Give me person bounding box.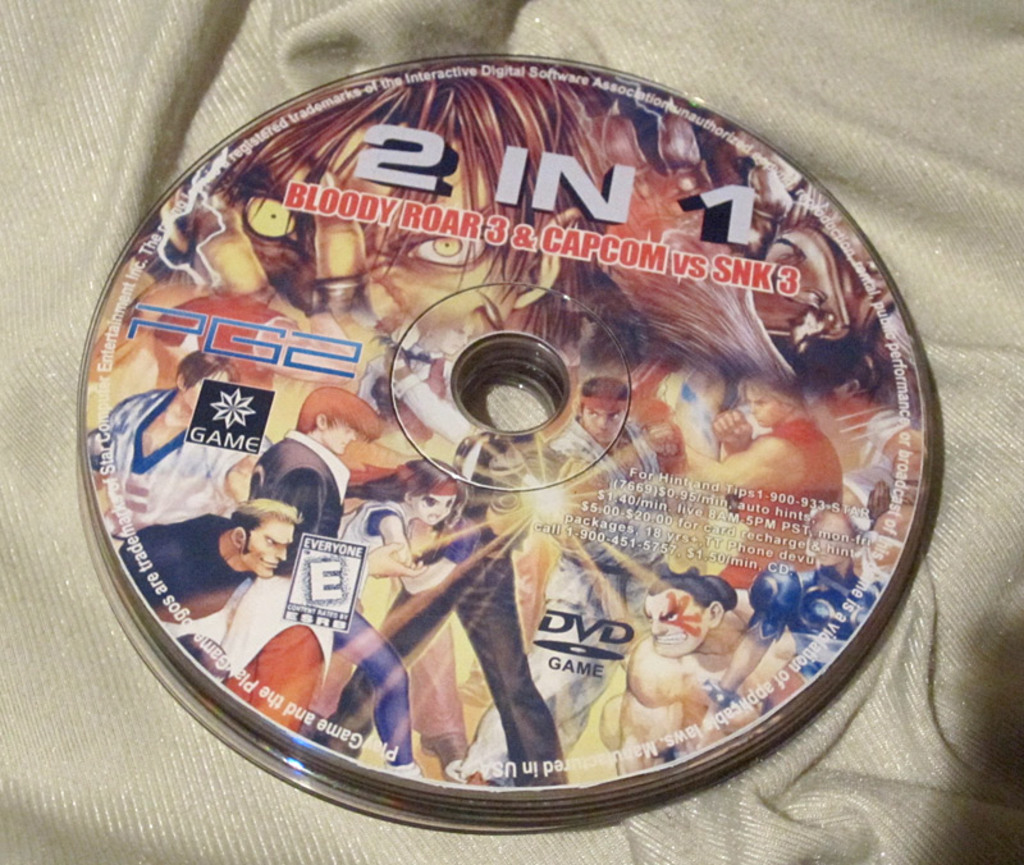
detection(123, 499, 305, 624).
